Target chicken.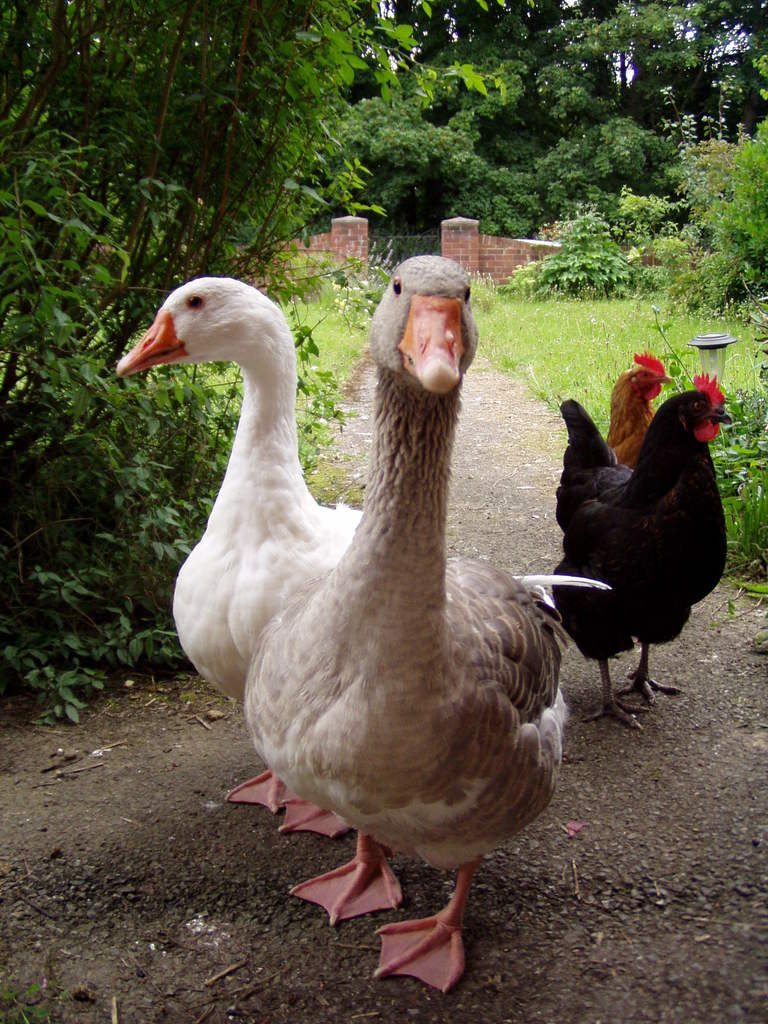
Target region: 525/344/727/744.
